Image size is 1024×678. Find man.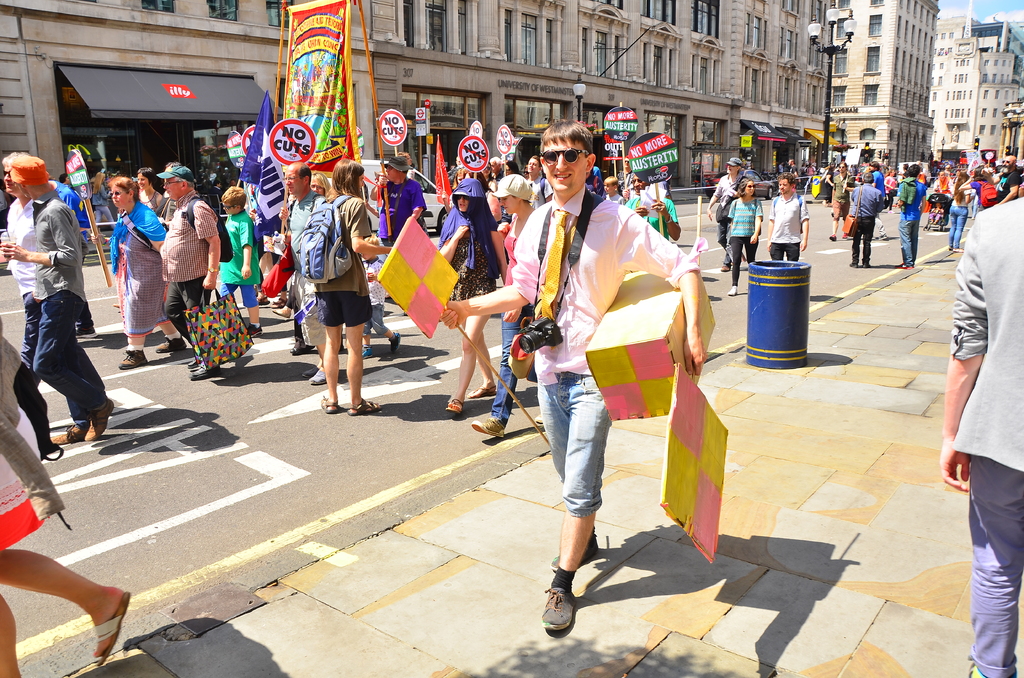
831,157,851,239.
